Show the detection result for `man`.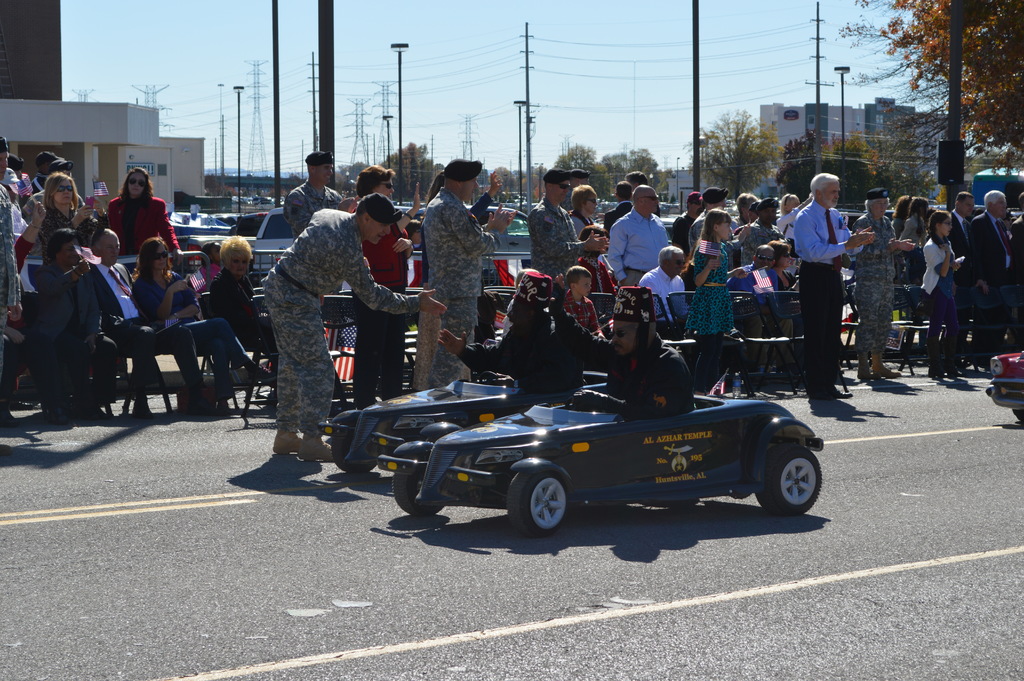
pyautogui.locateOnScreen(565, 165, 589, 227).
